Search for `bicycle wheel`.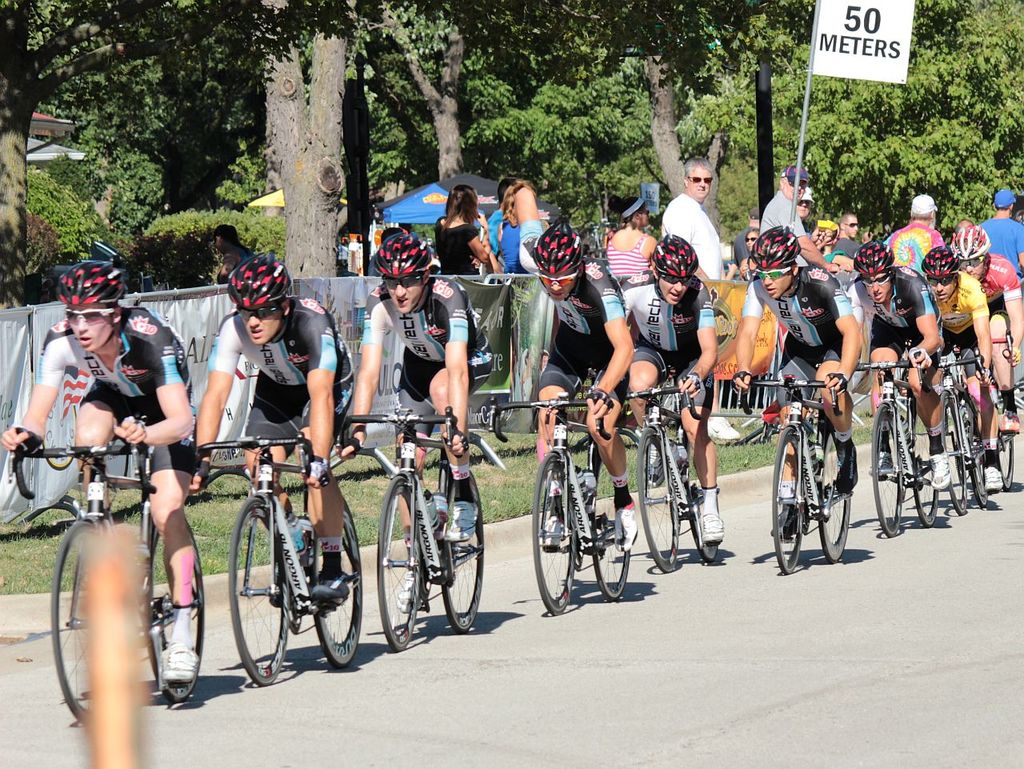
Found at 530,448,582,618.
